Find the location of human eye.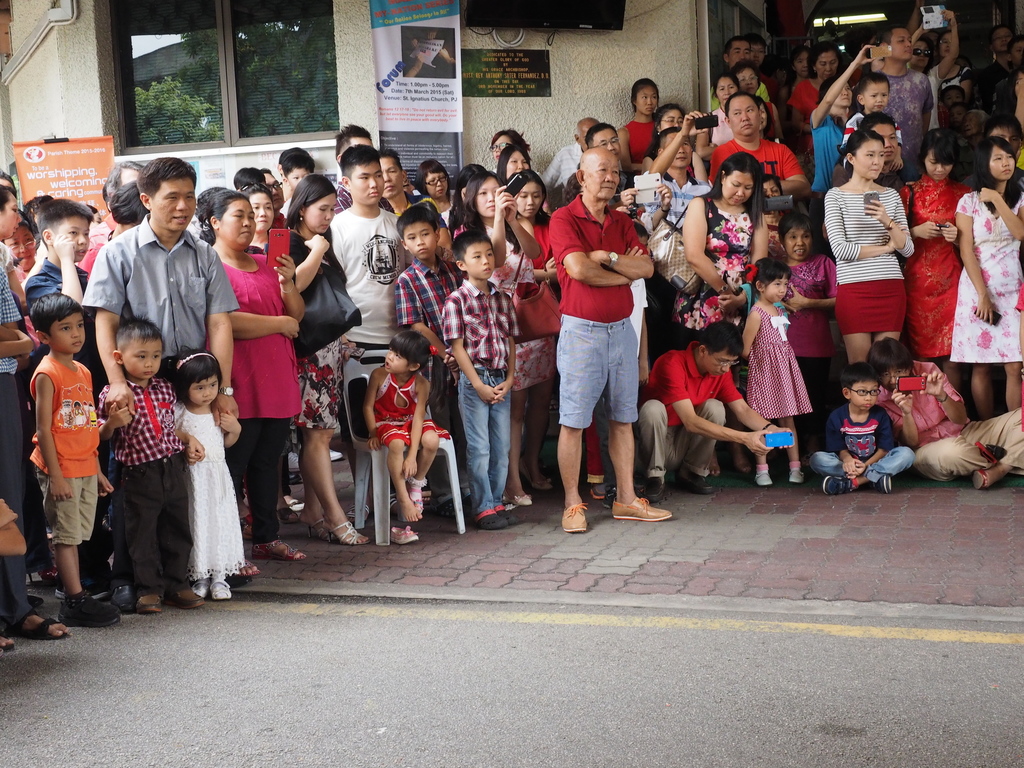
Location: left=800, top=234, right=811, bottom=241.
